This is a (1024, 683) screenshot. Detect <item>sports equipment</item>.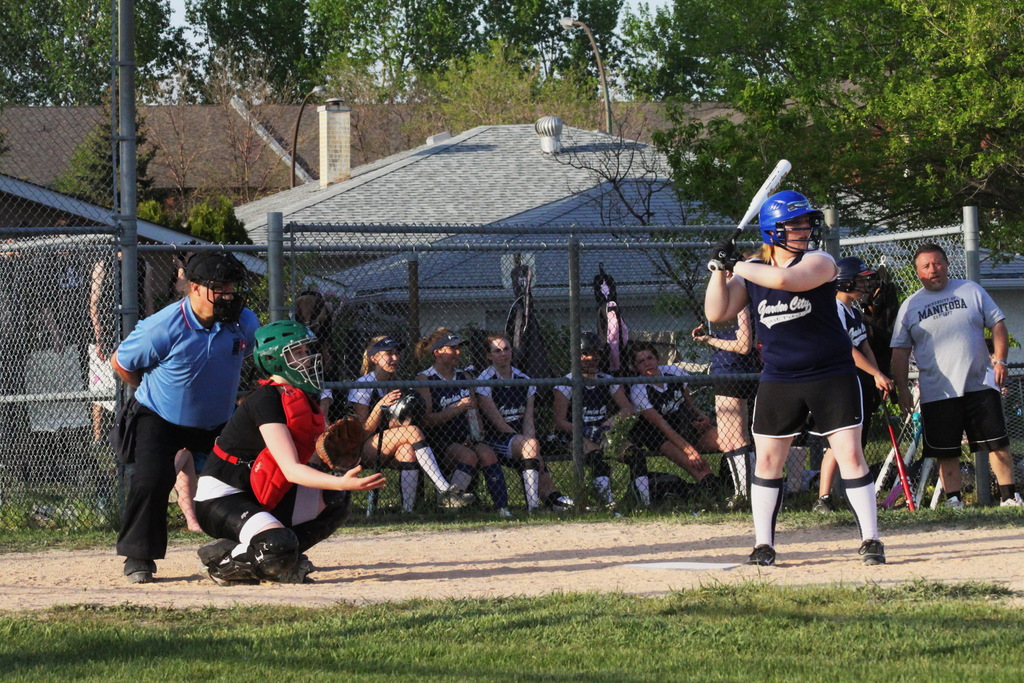
x1=316 y1=417 x2=366 y2=475.
